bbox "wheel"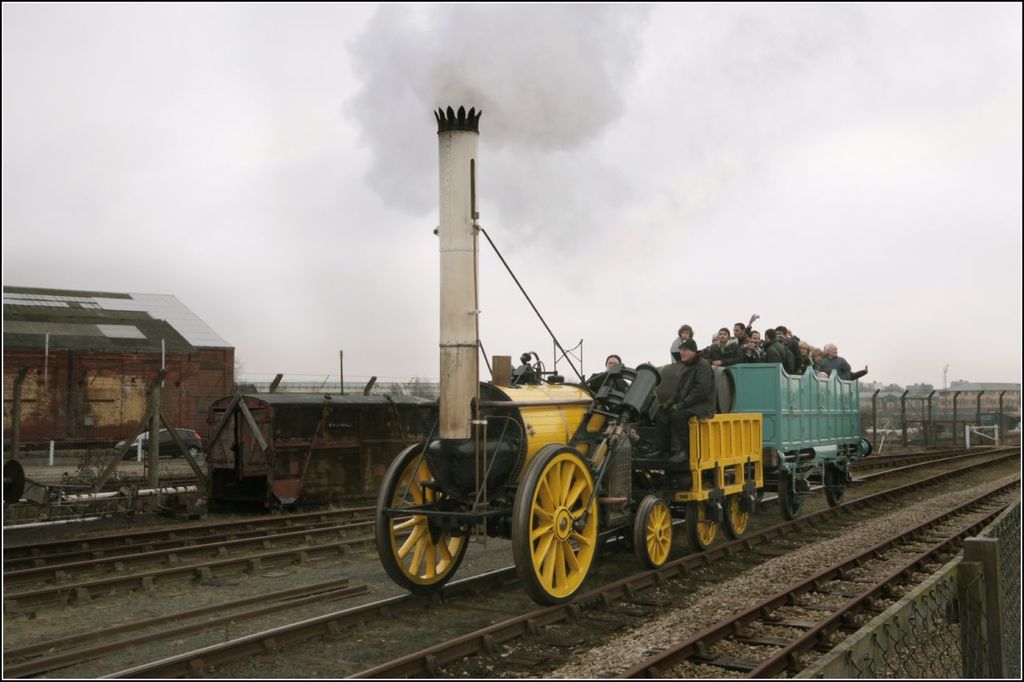
<region>728, 484, 747, 541</region>
